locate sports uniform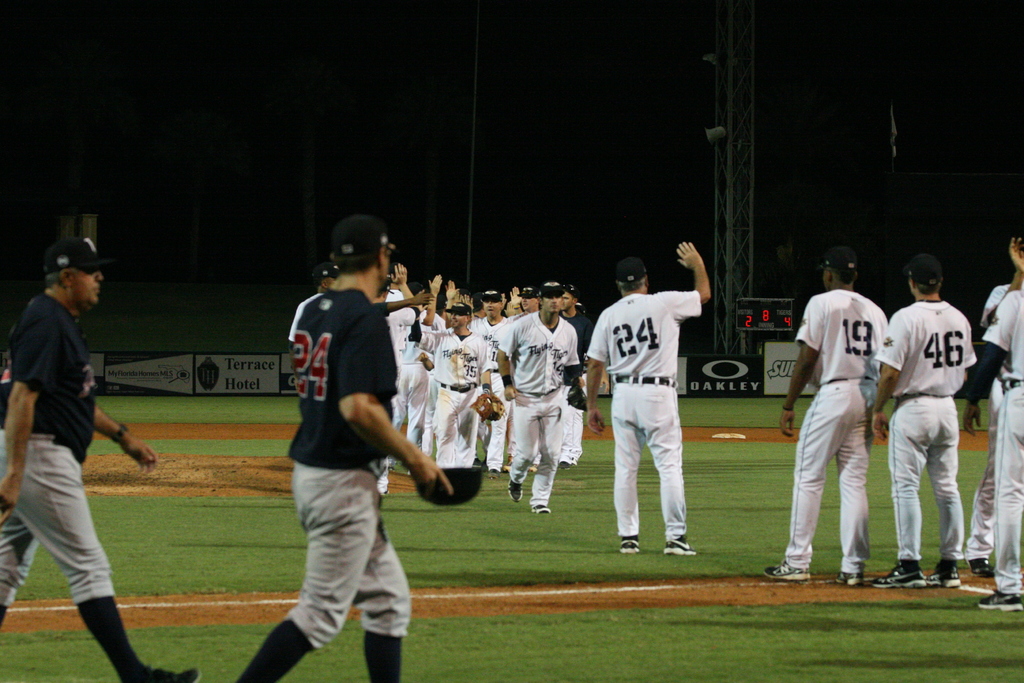
bbox(0, 289, 162, 682)
